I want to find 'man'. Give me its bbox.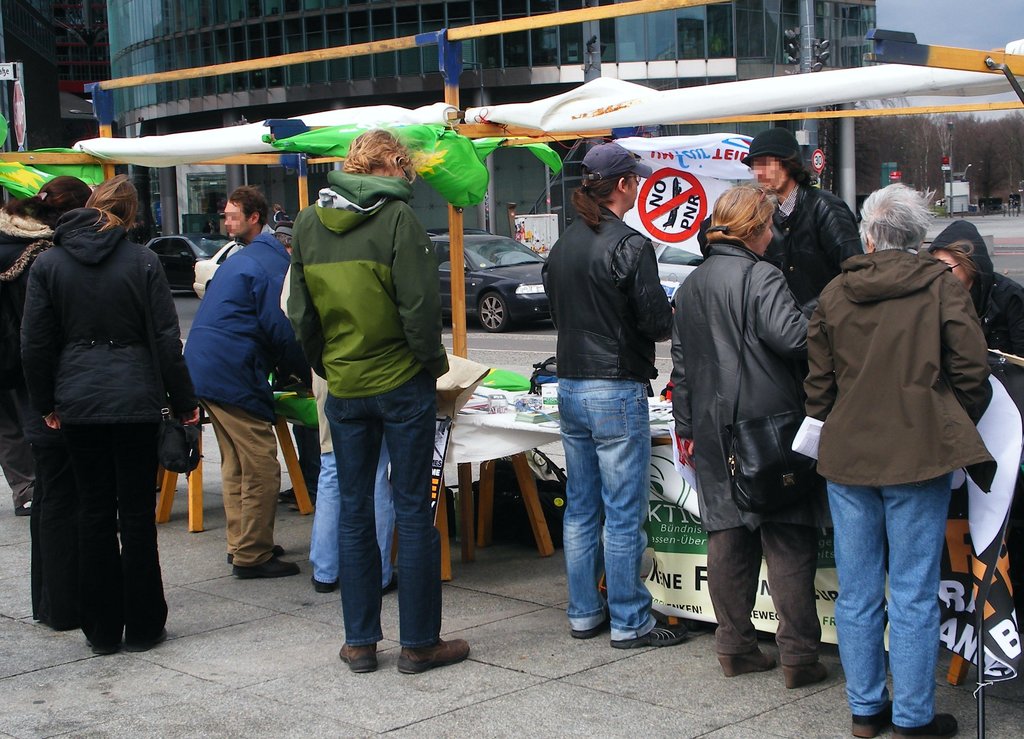
534,144,691,651.
